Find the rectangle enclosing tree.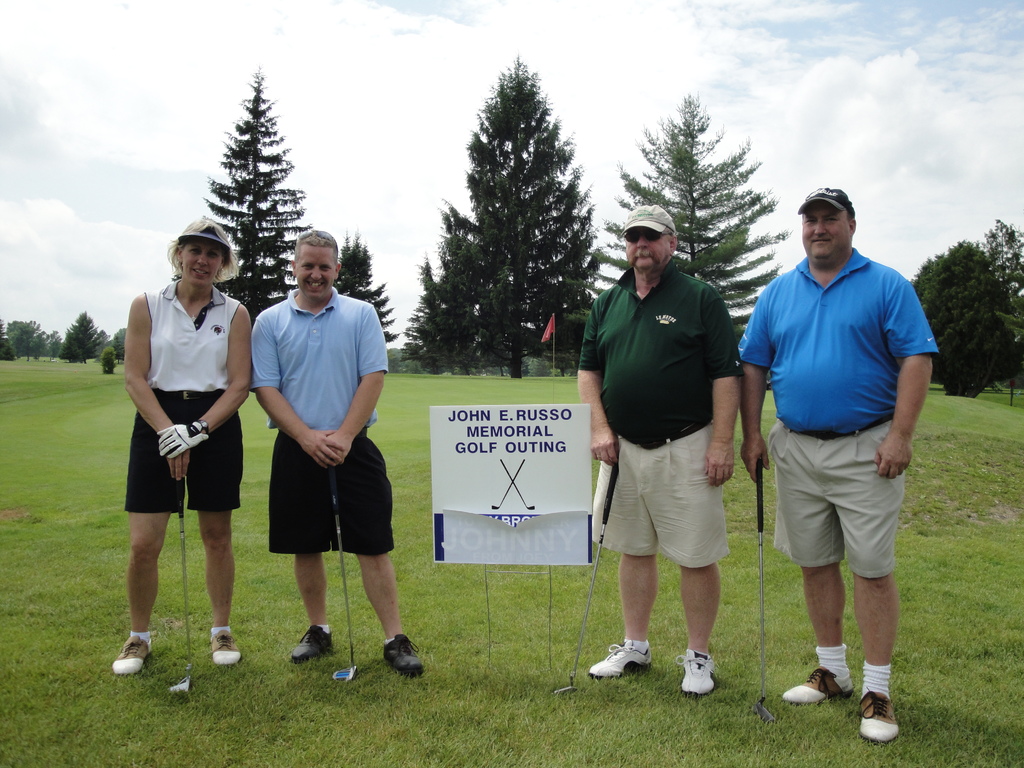
select_region(199, 58, 310, 328).
